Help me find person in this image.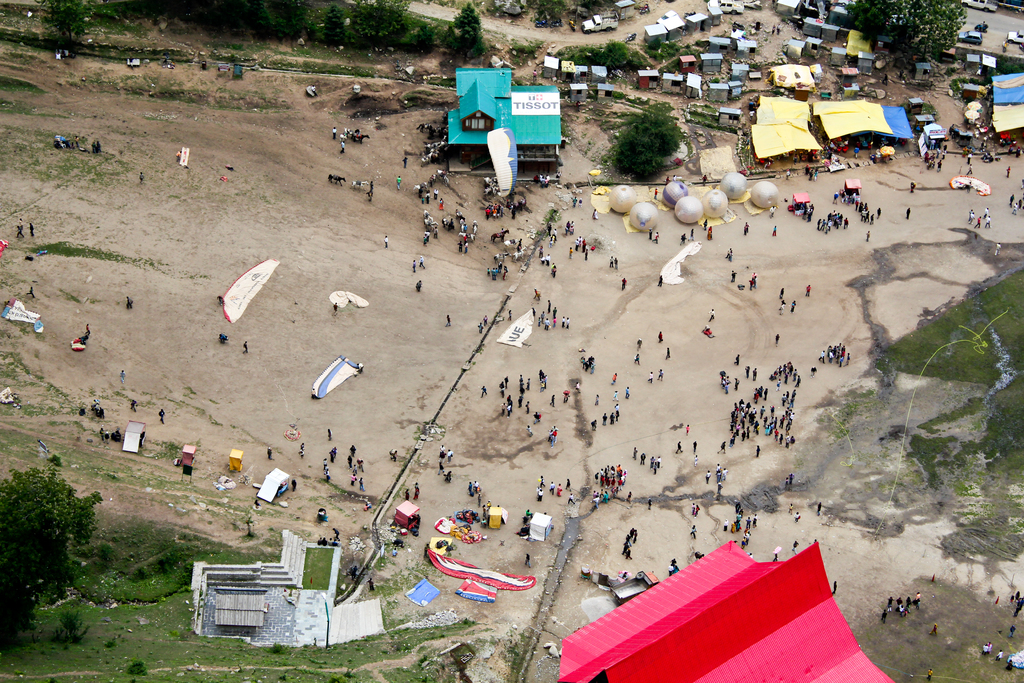
Found it: 339, 140, 345, 156.
